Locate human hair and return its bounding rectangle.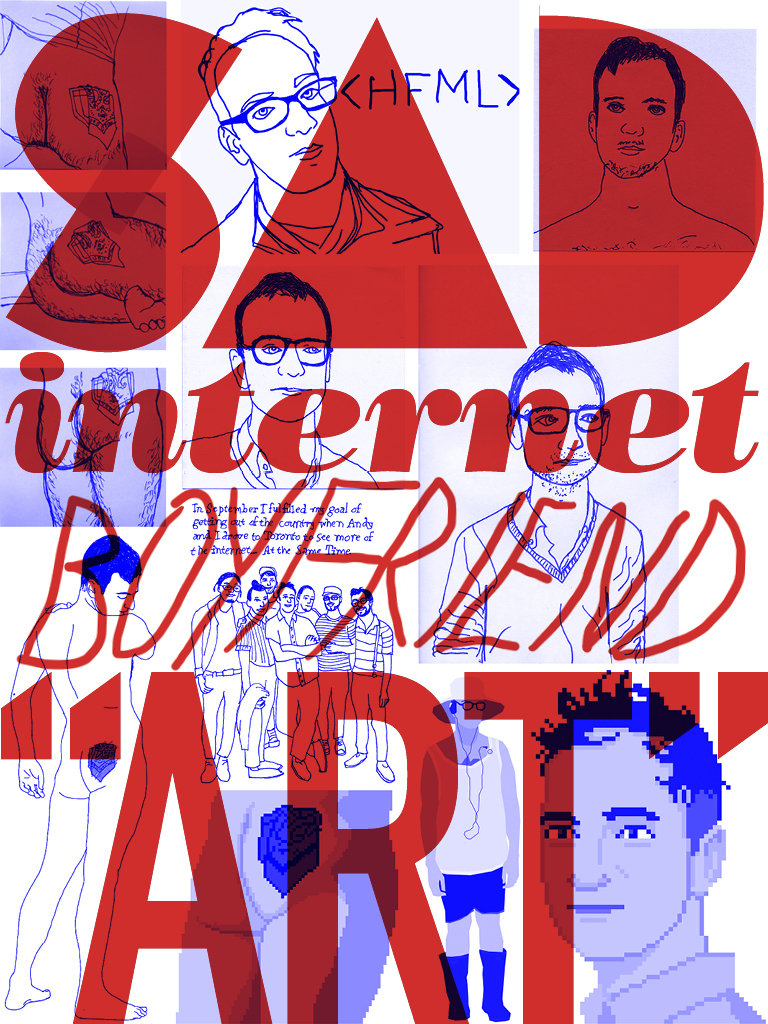
295, 584, 314, 596.
